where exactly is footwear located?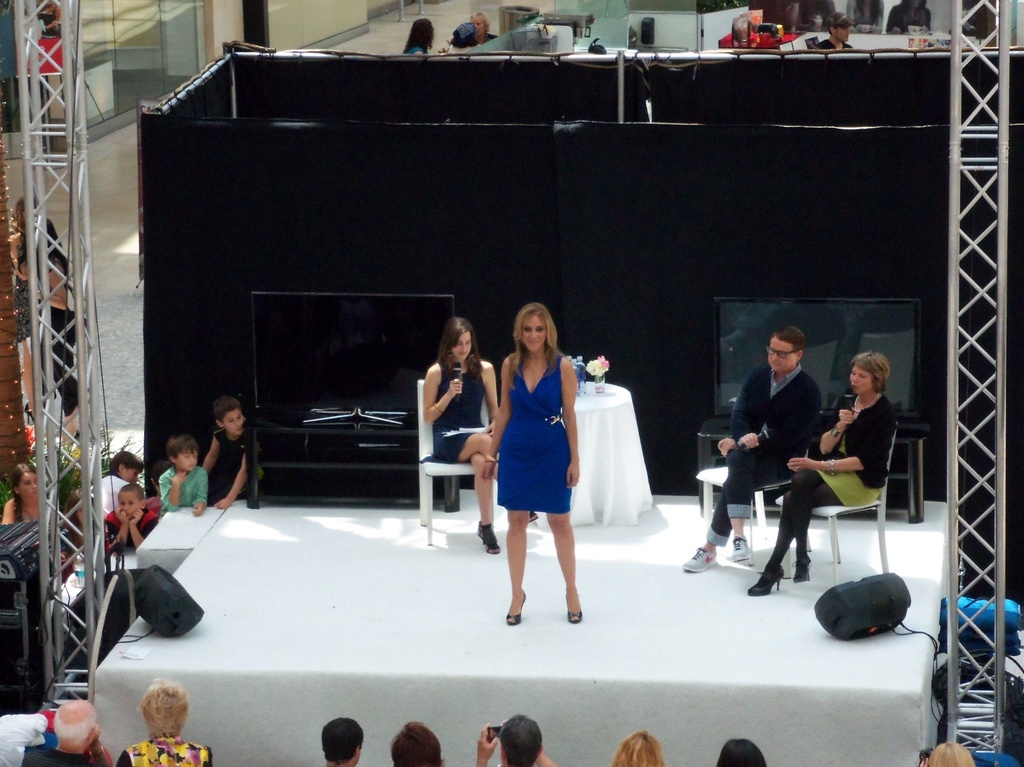
Its bounding box is 506/589/525/625.
